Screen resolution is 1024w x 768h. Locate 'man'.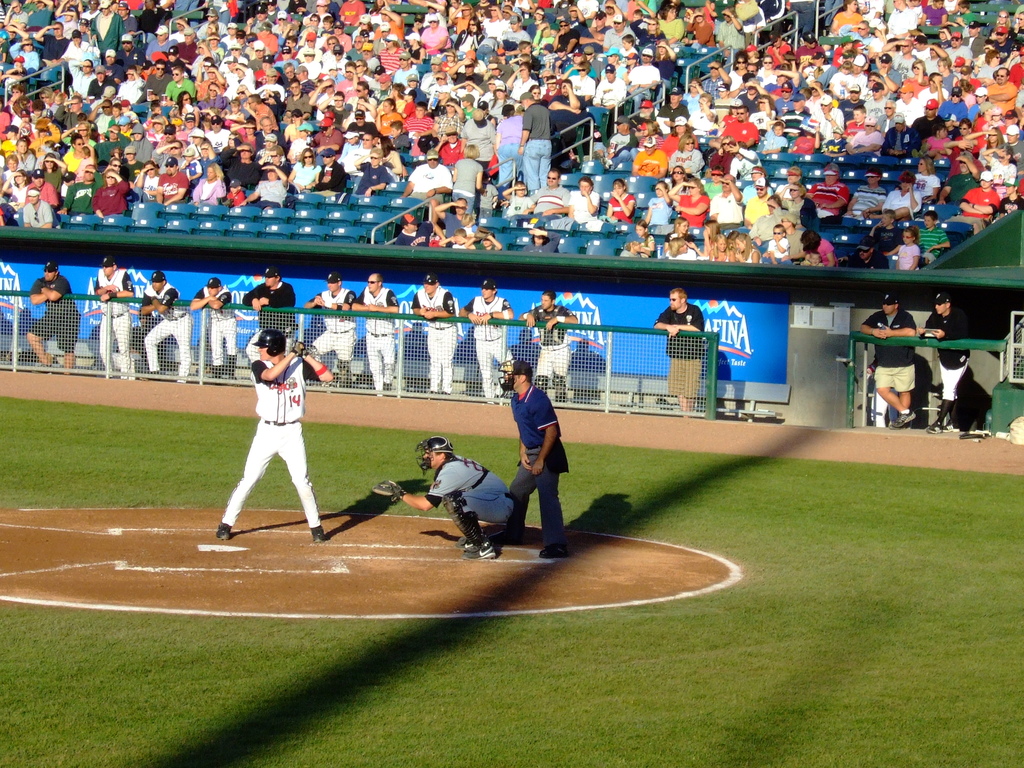
l=714, t=104, r=764, b=150.
